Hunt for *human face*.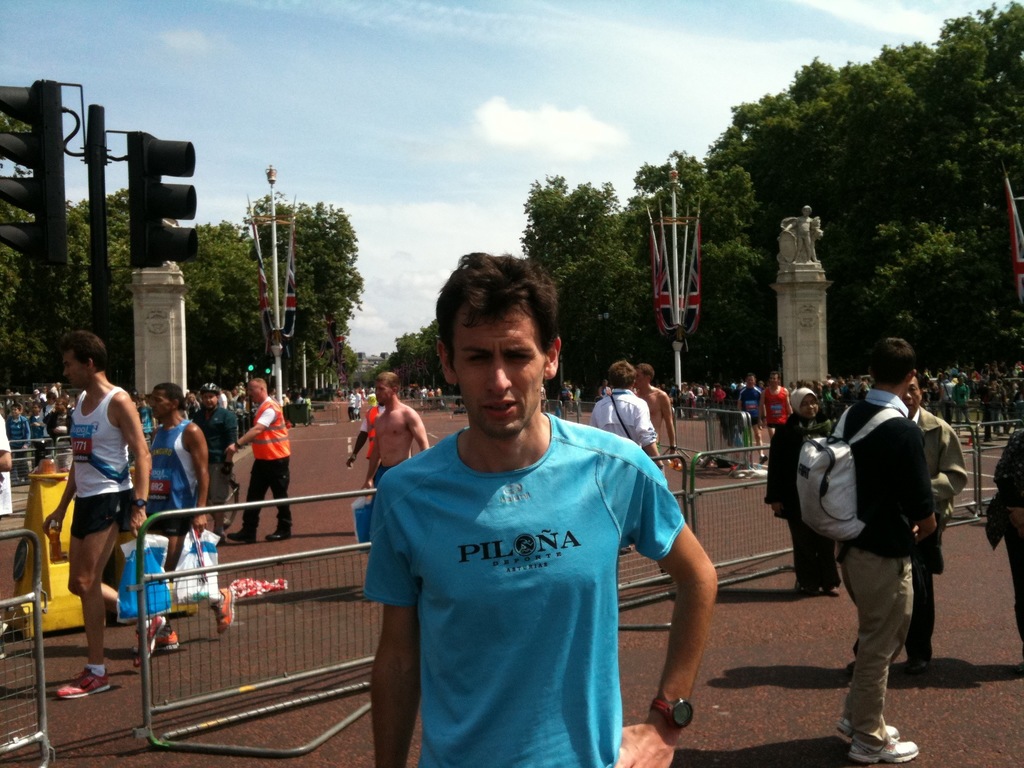
Hunted down at detection(371, 378, 392, 404).
